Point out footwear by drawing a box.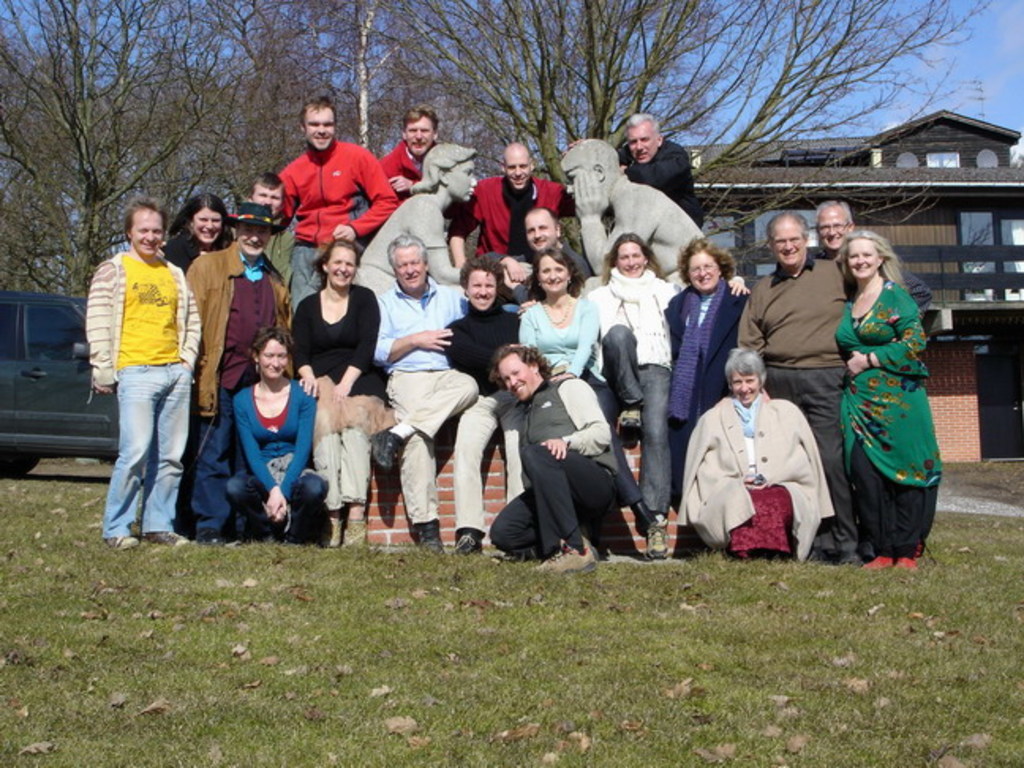
363 422 406 460.
